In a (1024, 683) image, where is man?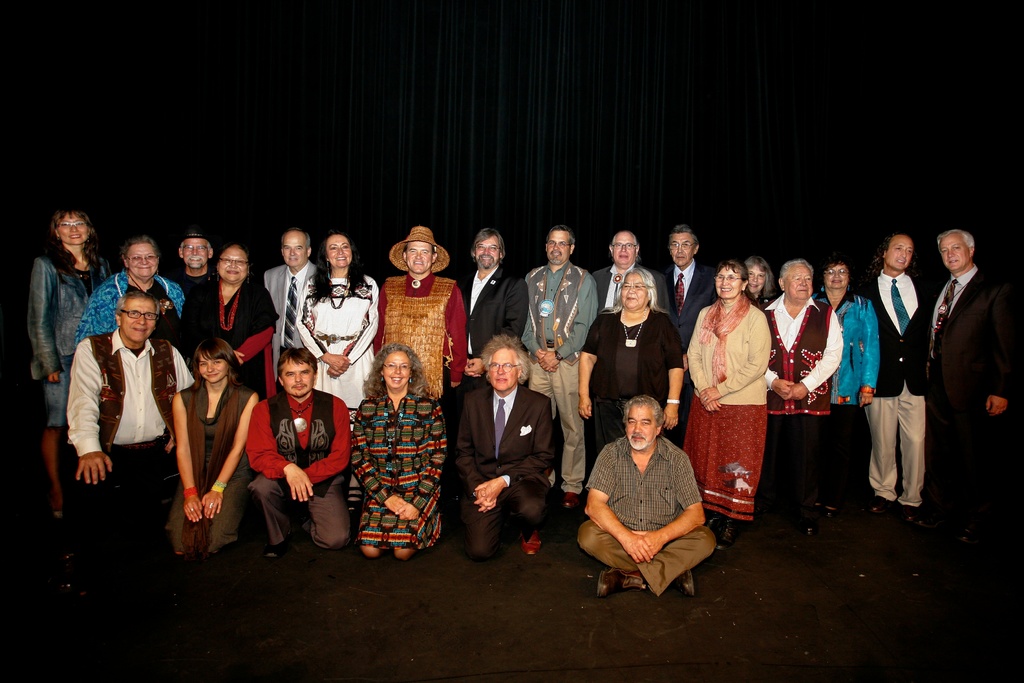
(left=246, top=351, right=352, bottom=563).
